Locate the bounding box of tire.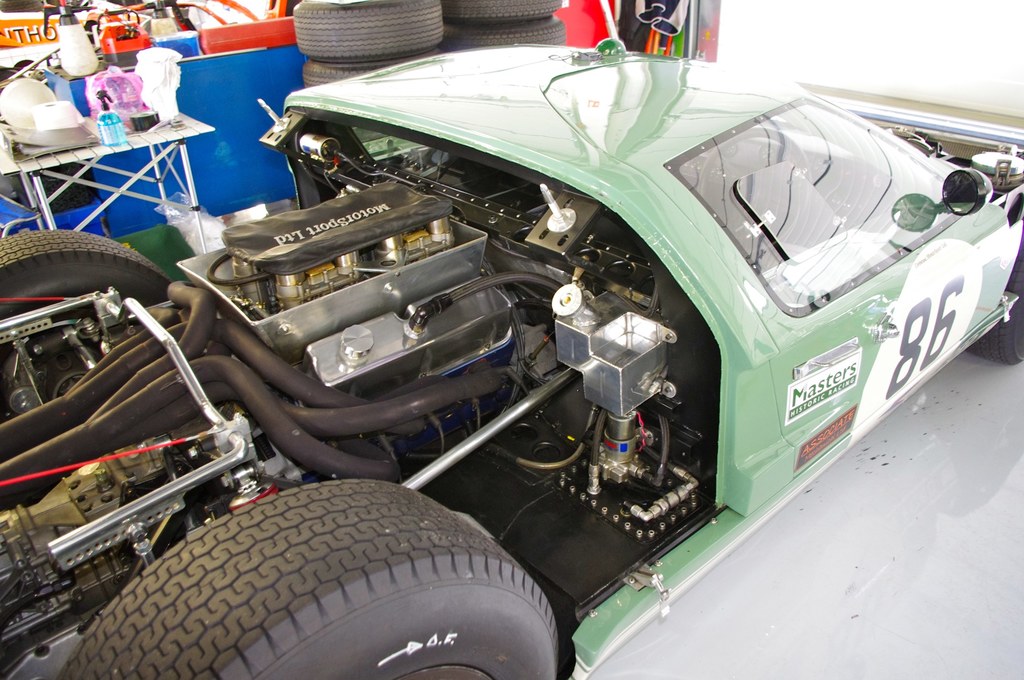
Bounding box: bbox=(442, 0, 561, 28).
